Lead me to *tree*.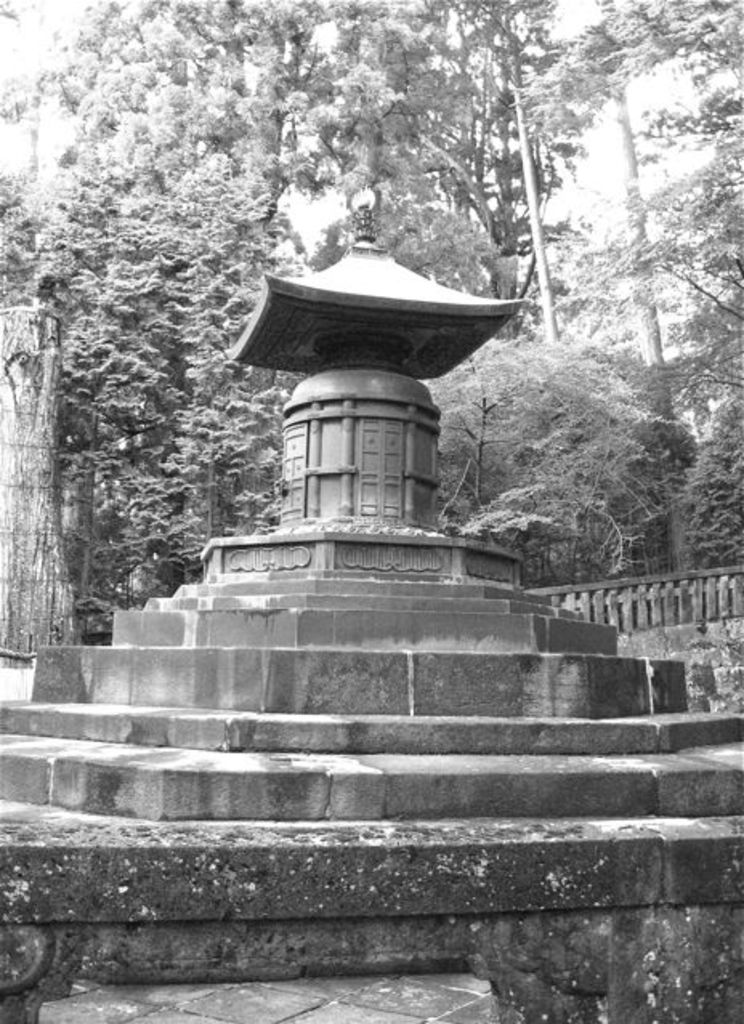
Lead to (0, 0, 742, 643).
